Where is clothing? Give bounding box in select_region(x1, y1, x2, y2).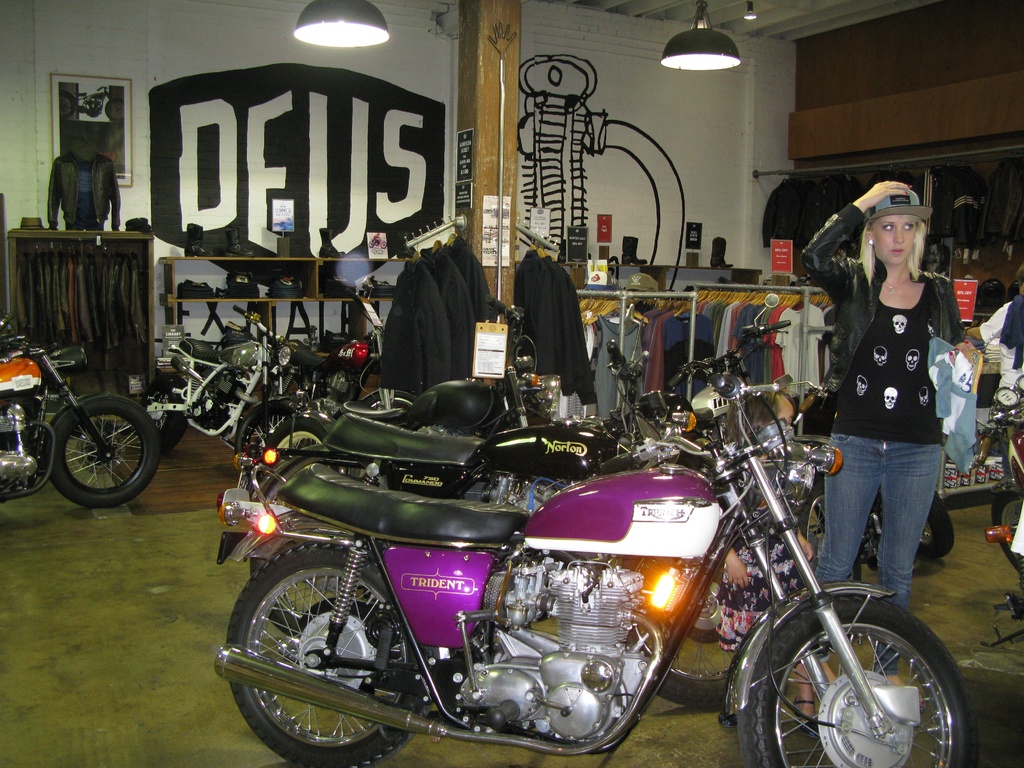
select_region(979, 294, 1023, 398).
